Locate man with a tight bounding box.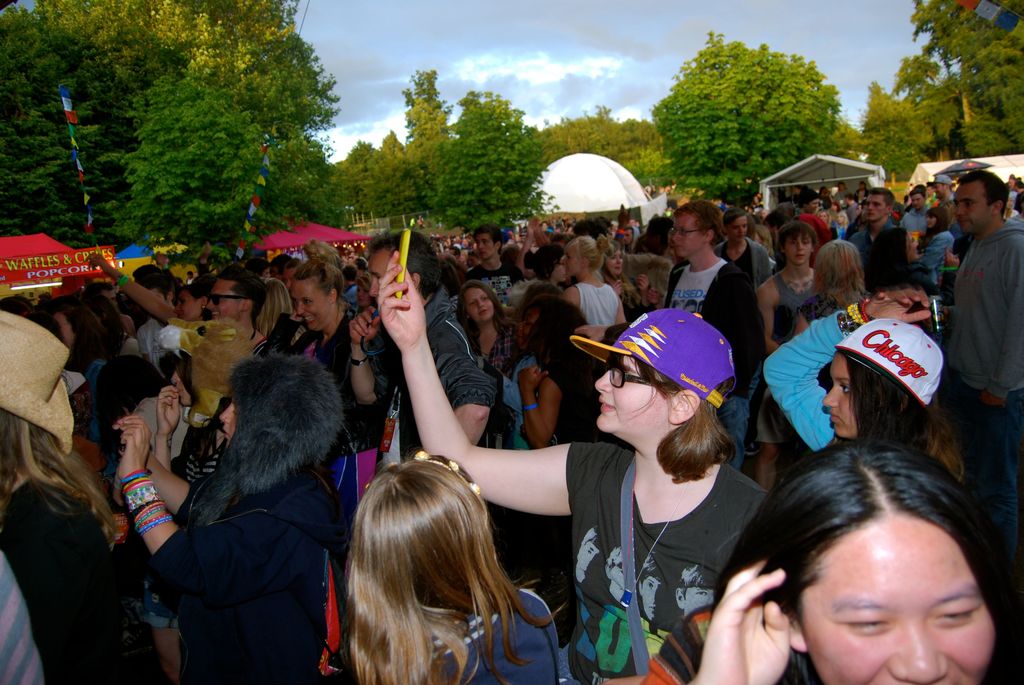
[849,185,909,294].
